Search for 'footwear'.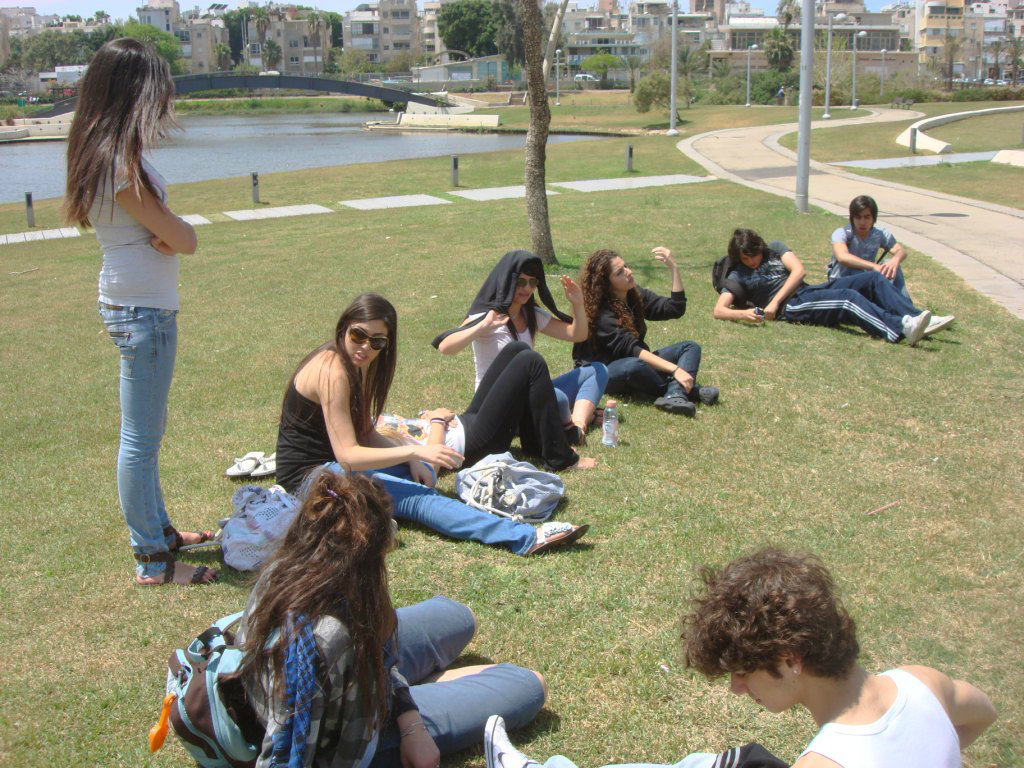
Found at 905/312/931/347.
